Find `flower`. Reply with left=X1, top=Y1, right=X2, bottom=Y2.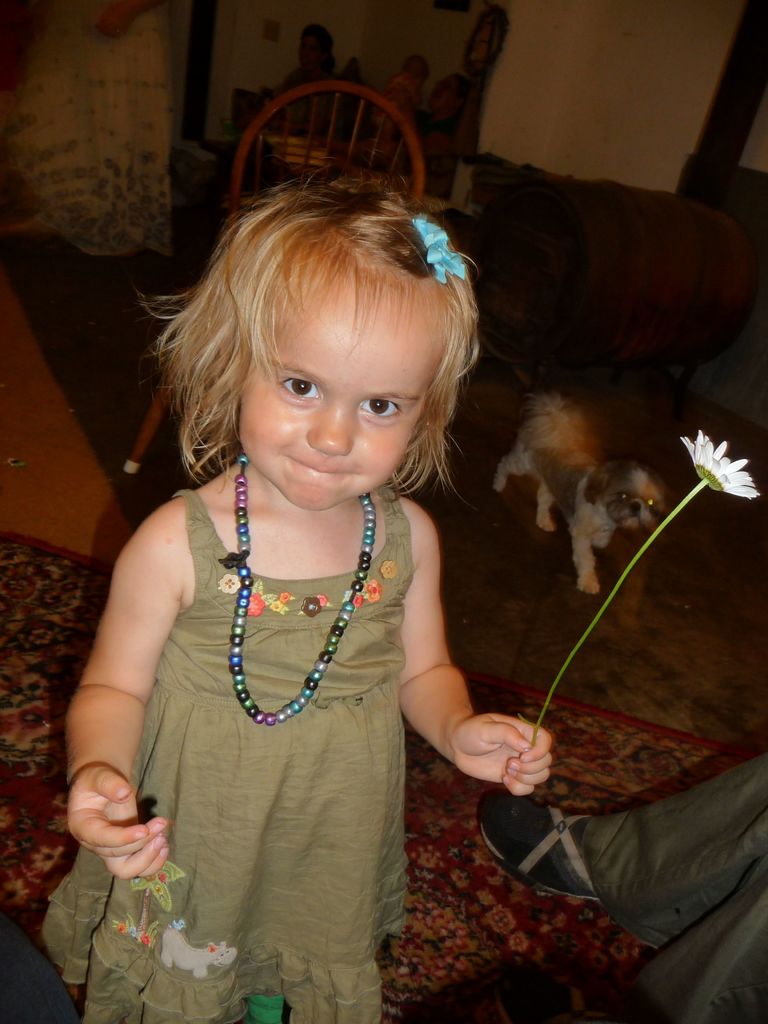
left=216, top=571, right=243, bottom=596.
